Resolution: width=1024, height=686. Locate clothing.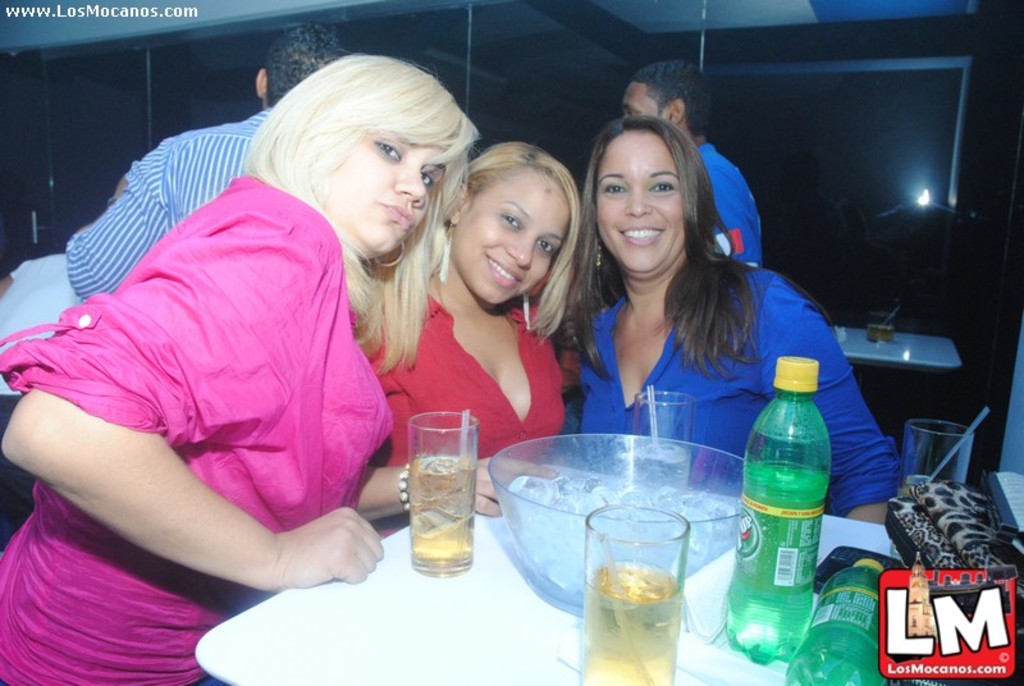
<region>353, 291, 562, 527</region>.
